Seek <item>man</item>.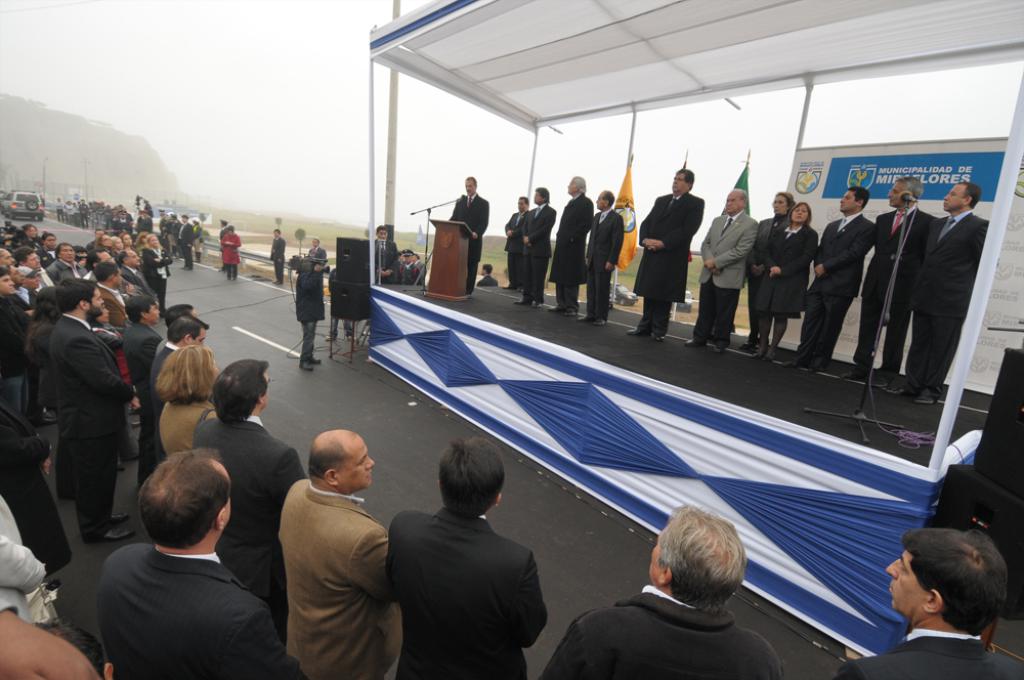
locate(0, 246, 16, 263).
